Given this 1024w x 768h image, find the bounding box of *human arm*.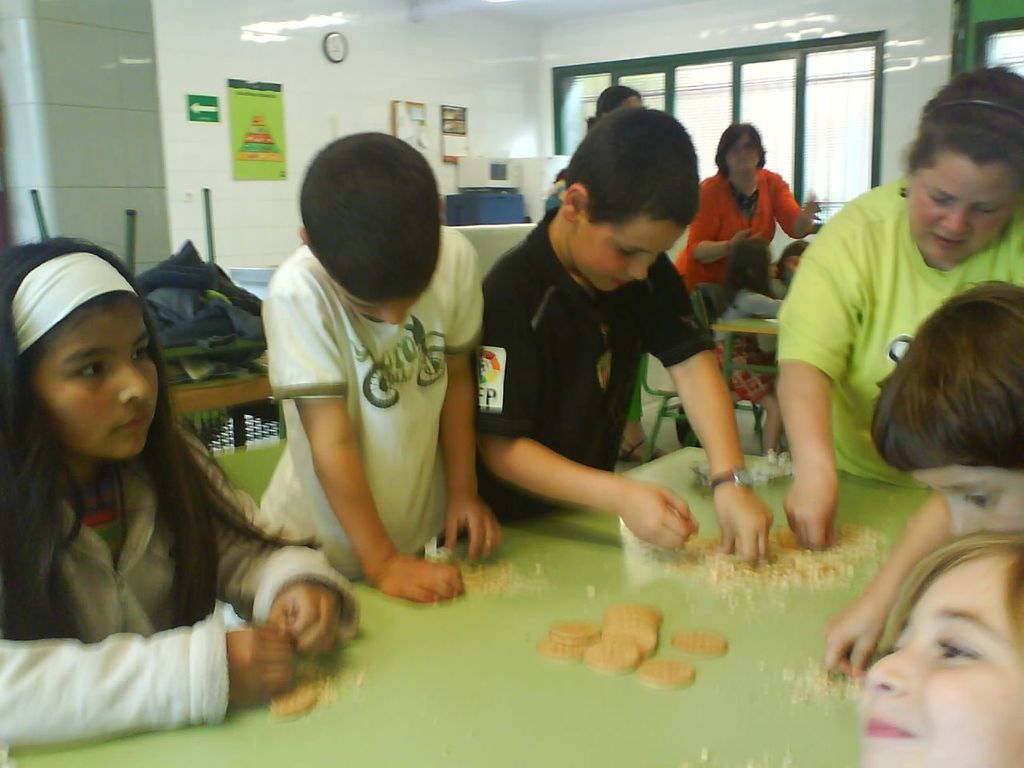
<region>434, 224, 500, 564</region>.
